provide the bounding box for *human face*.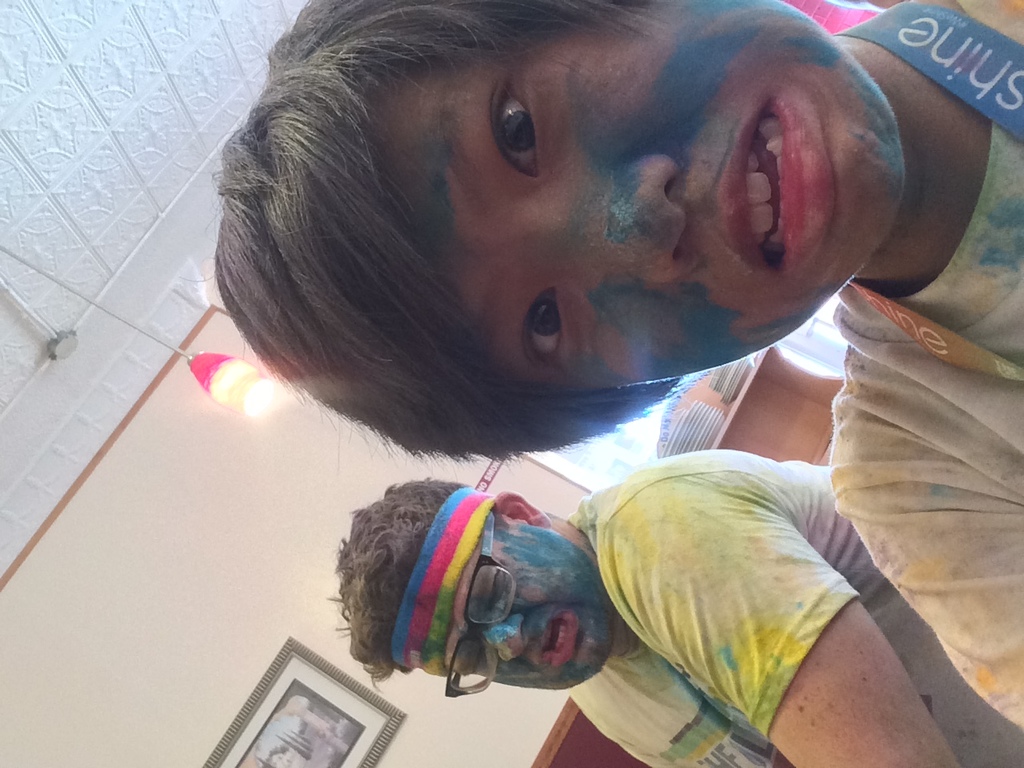
448 518 618 691.
